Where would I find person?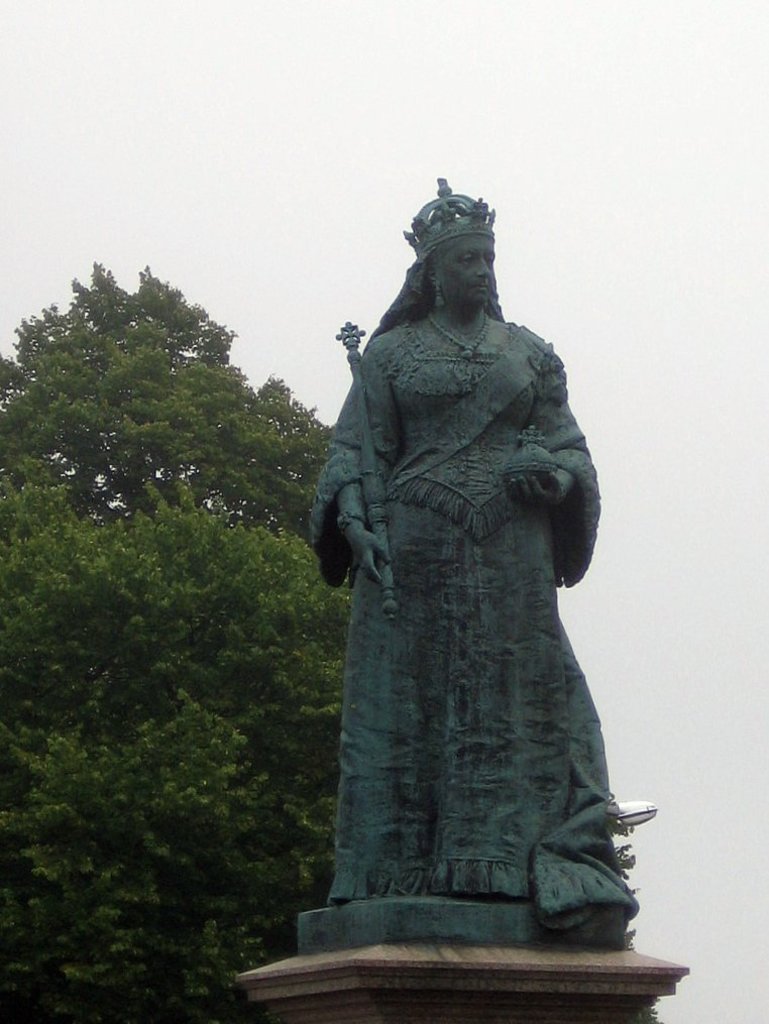
At bbox(306, 174, 643, 955).
